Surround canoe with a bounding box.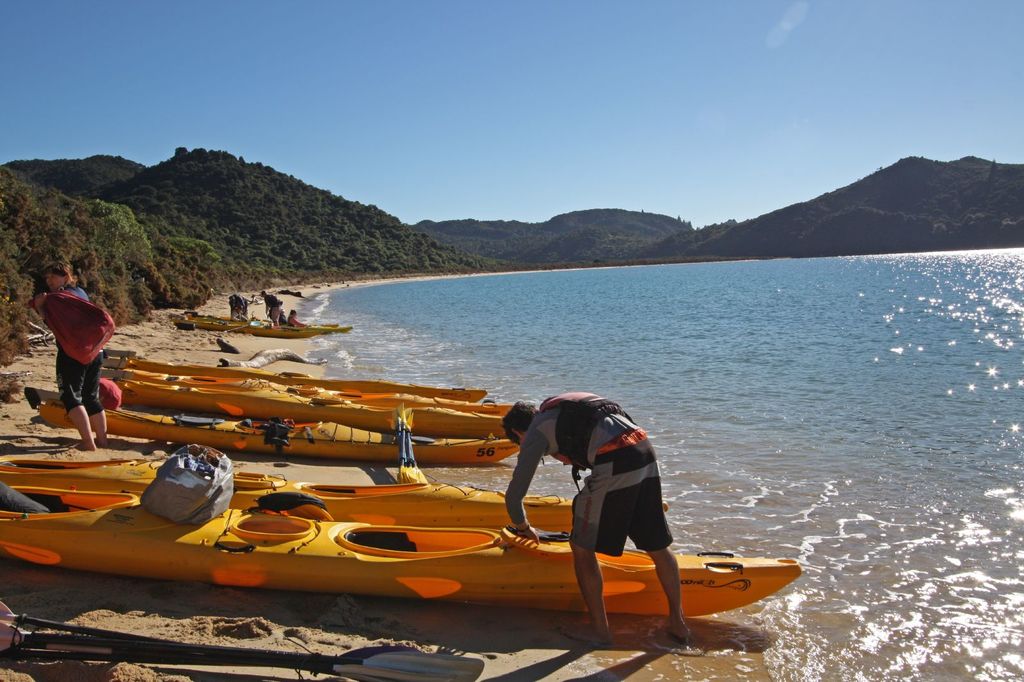
0:494:795:585.
